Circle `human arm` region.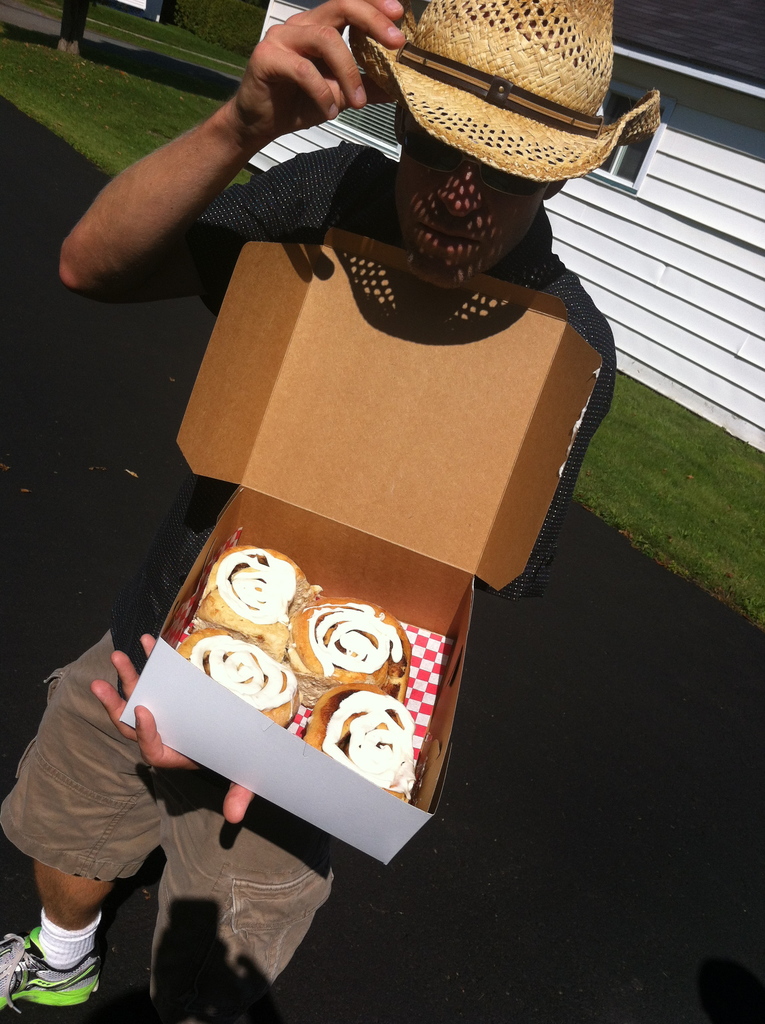
Region: [81,308,624,828].
